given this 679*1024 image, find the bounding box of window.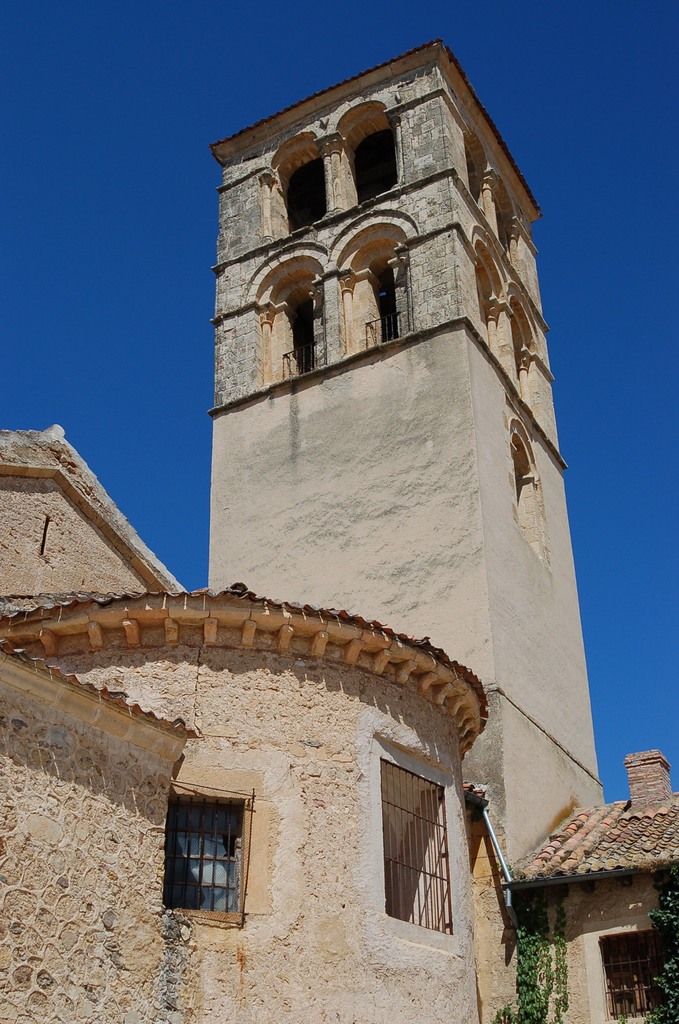
box=[383, 755, 456, 934].
